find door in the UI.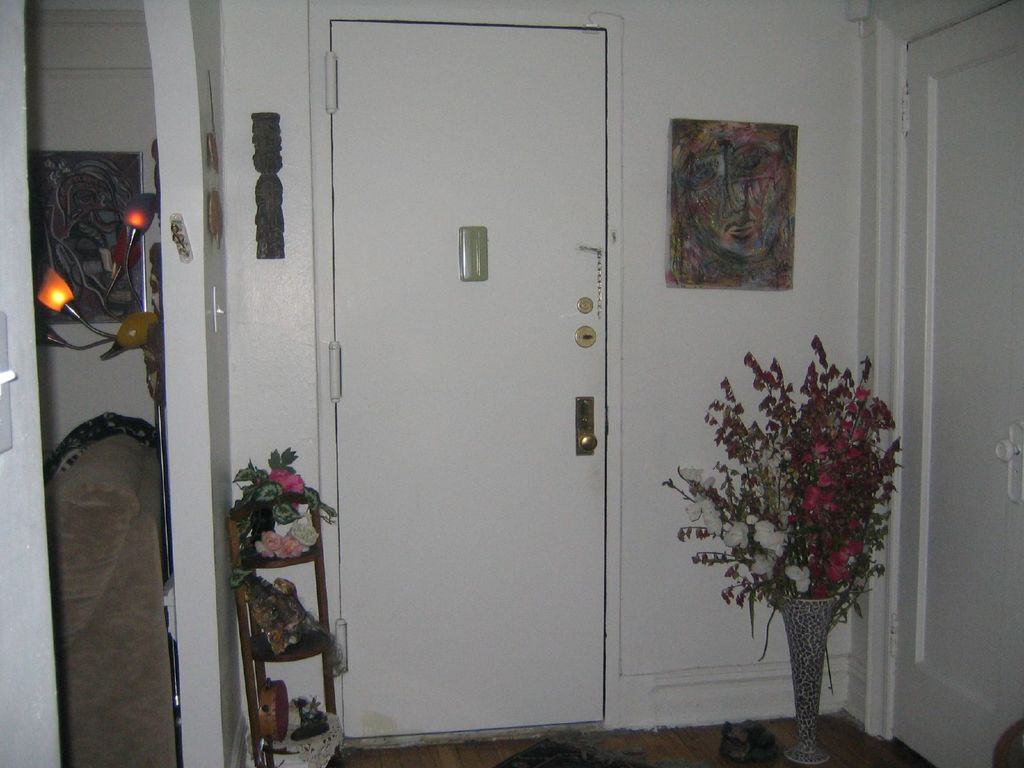
UI element at detection(332, 20, 609, 745).
